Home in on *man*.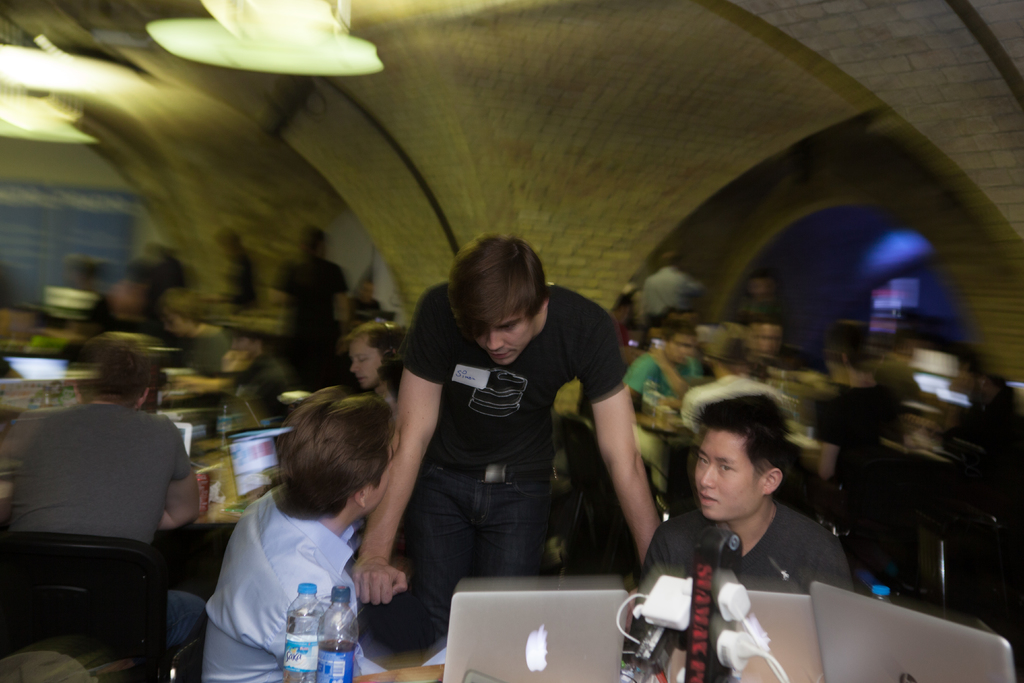
Homed in at {"left": 200, "top": 386, "right": 445, "bottom": 682}.
